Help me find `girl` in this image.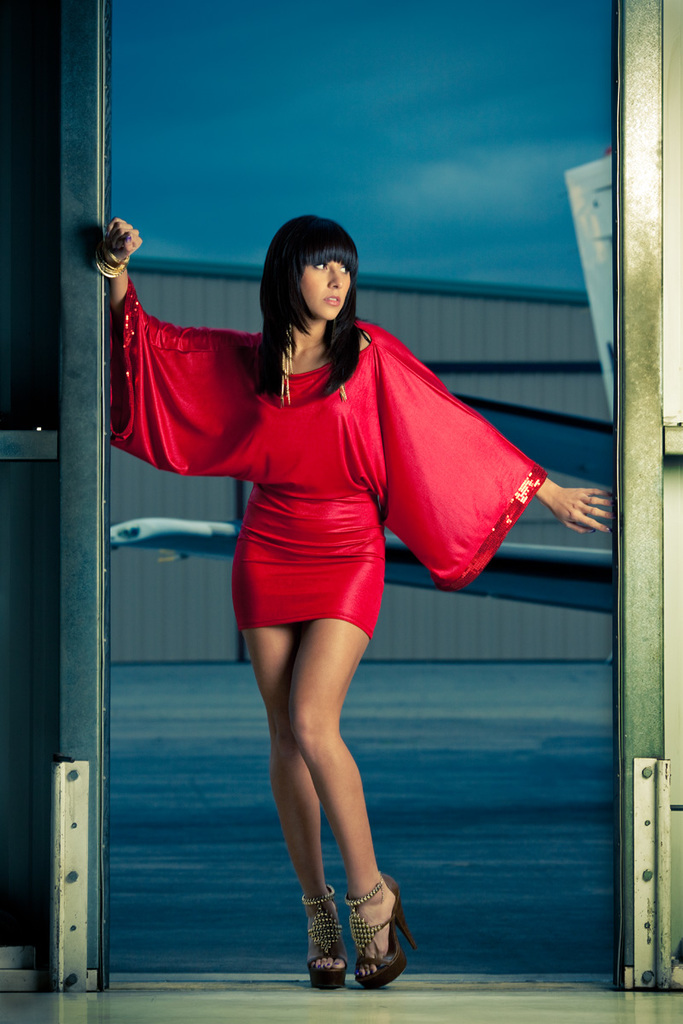
Found it: (left=100, top=212, right=618, bottom=988).
